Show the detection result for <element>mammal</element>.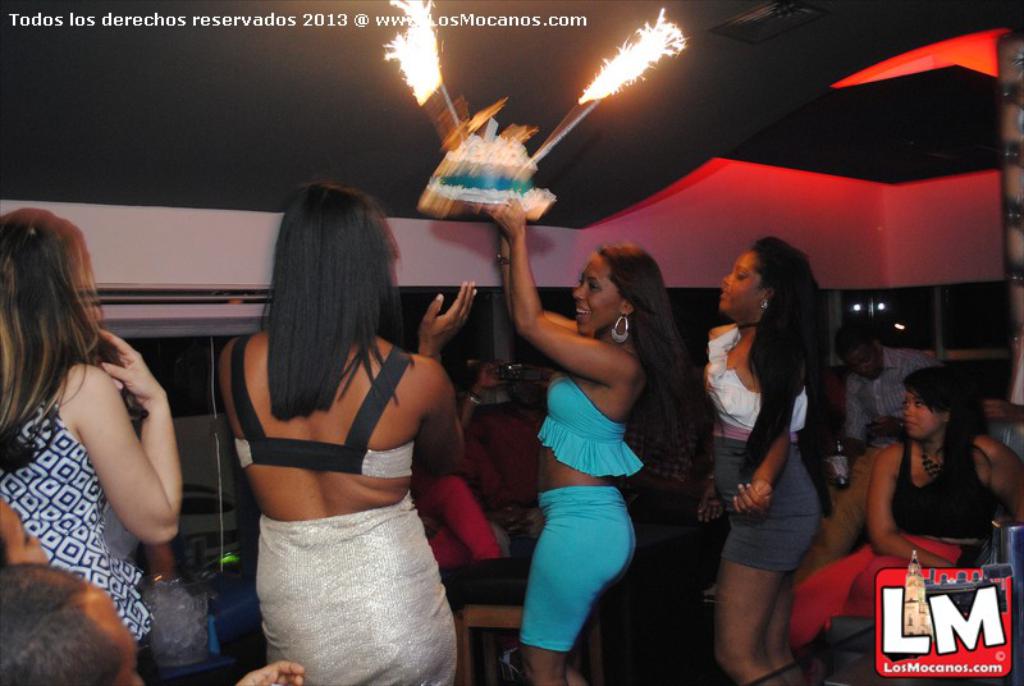
bbox=[790, 360, 1023, 685].
